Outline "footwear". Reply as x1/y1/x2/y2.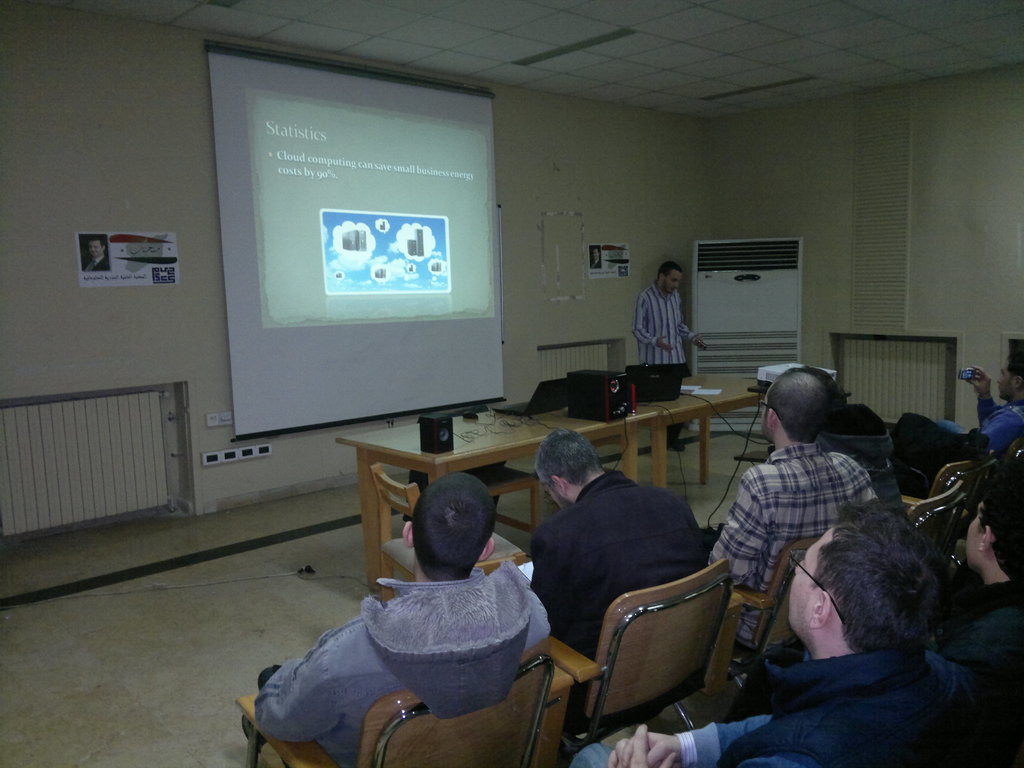
243/714/266/757.
